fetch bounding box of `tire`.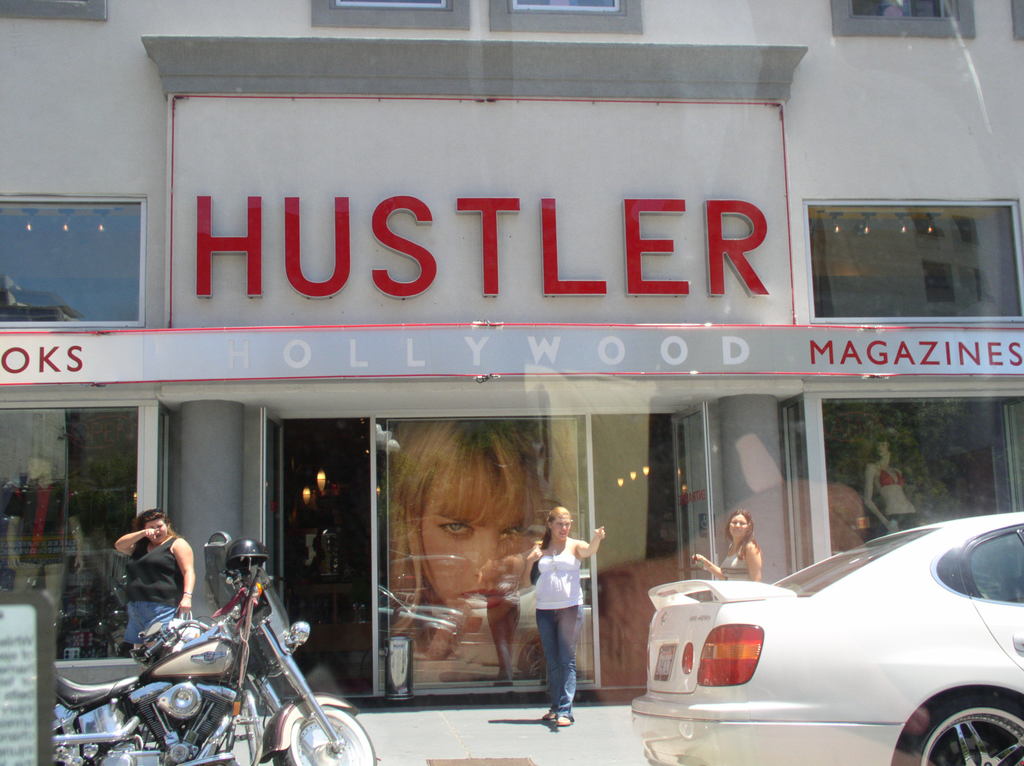
Bbox: [273, 706, 378, 765].
